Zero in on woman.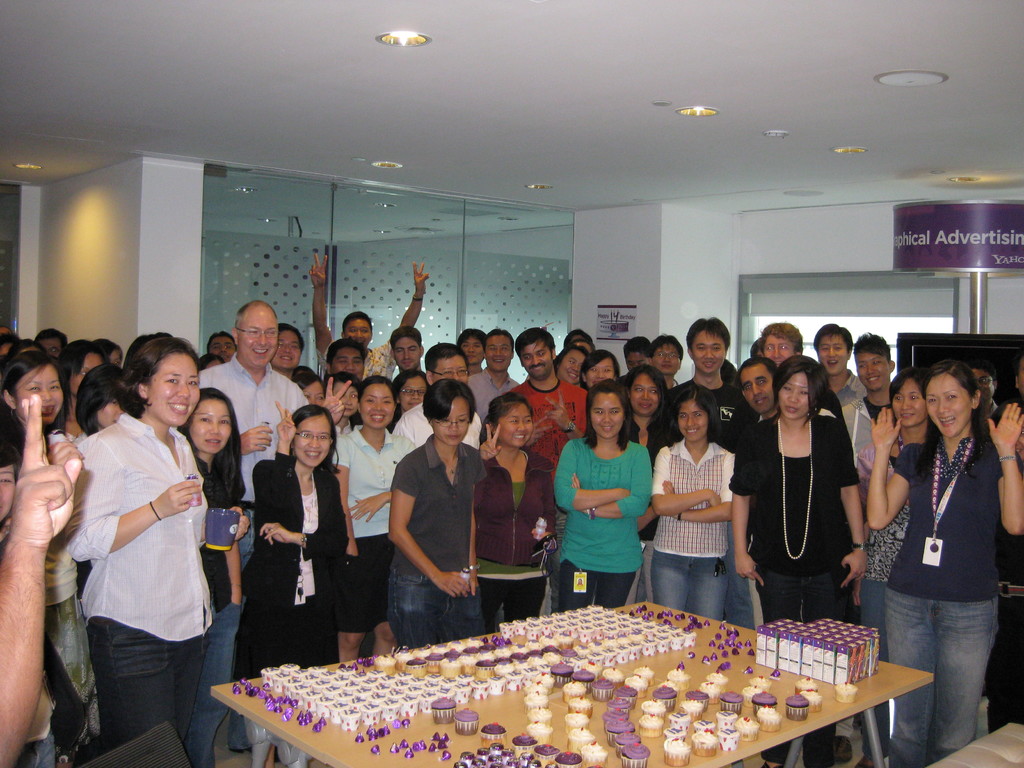
Zeroed in: <bbox>645, 388, 749, 621</bbox>.
